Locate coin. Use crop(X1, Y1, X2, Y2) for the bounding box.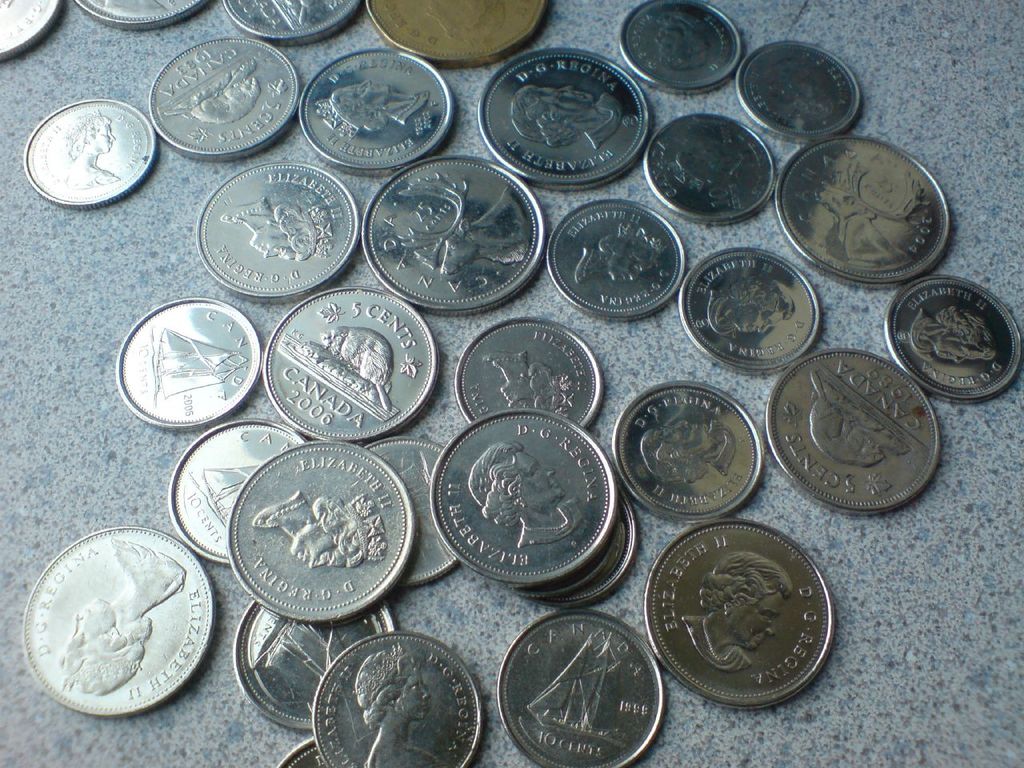
crop(295, 45, 461, 174).
